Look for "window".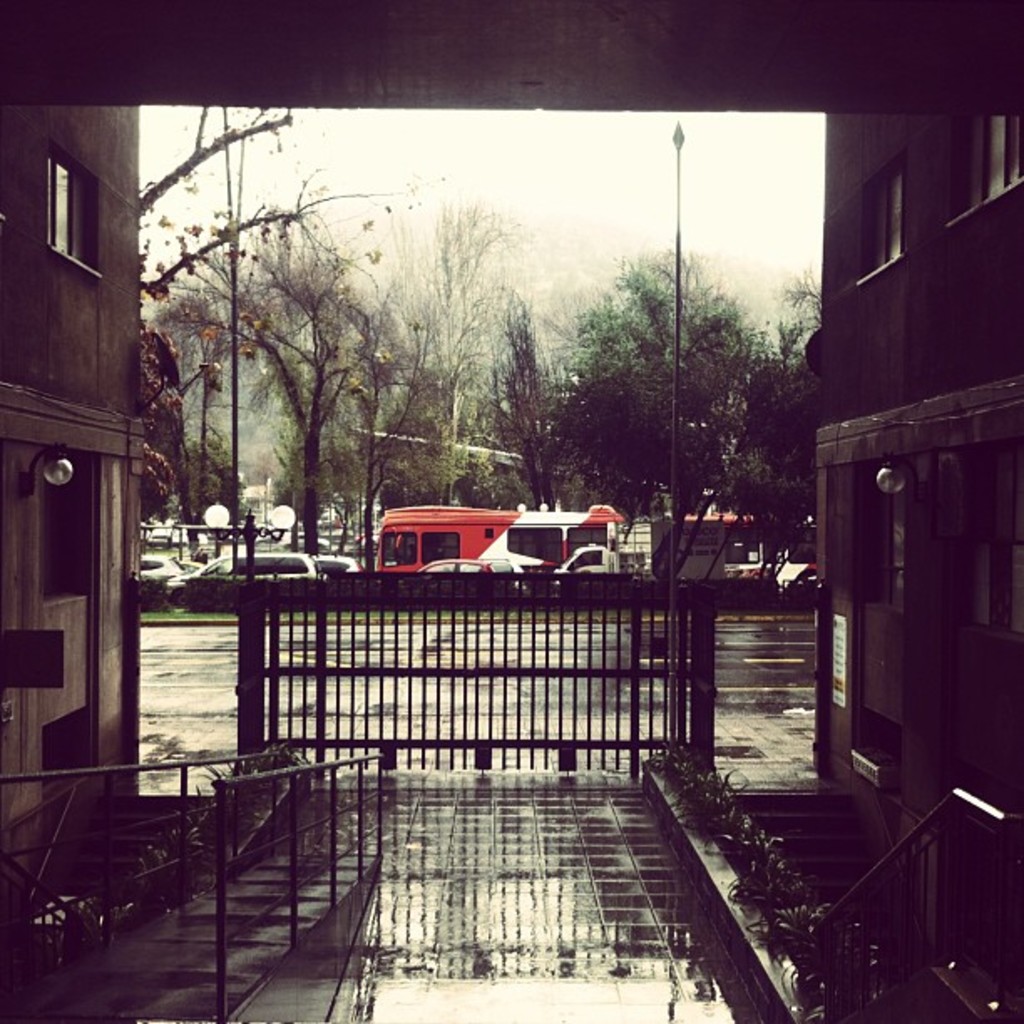
Found: (left=855, top=470, right=915, bottom=770).
